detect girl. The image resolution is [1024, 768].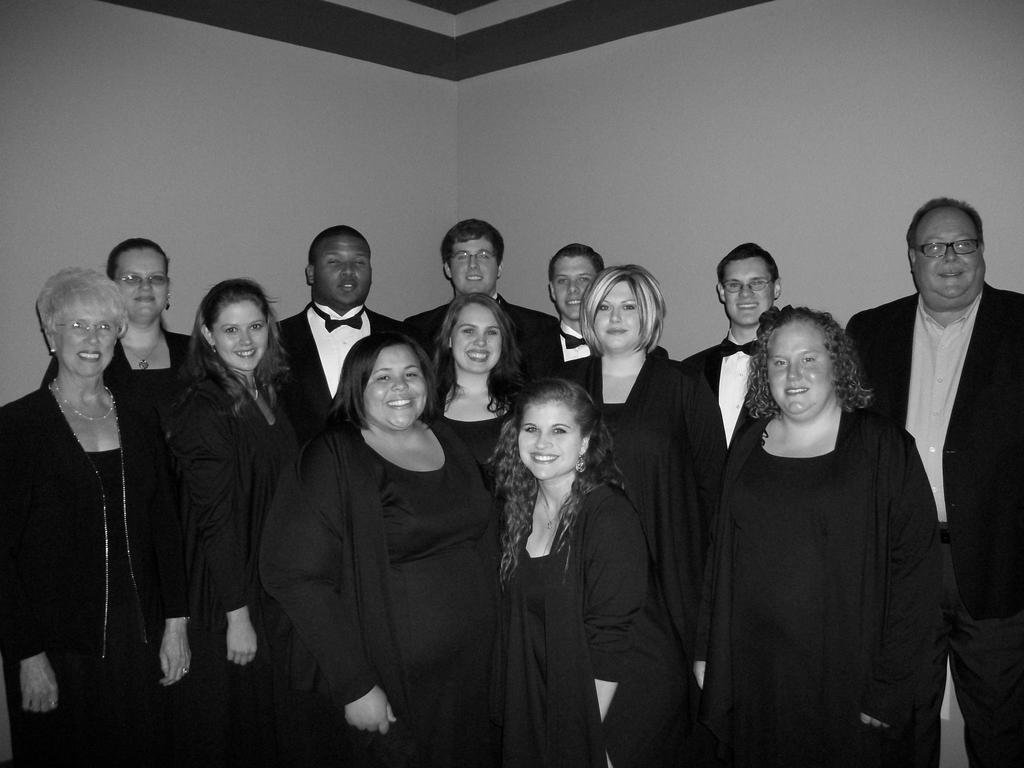
0/273/175/767.
